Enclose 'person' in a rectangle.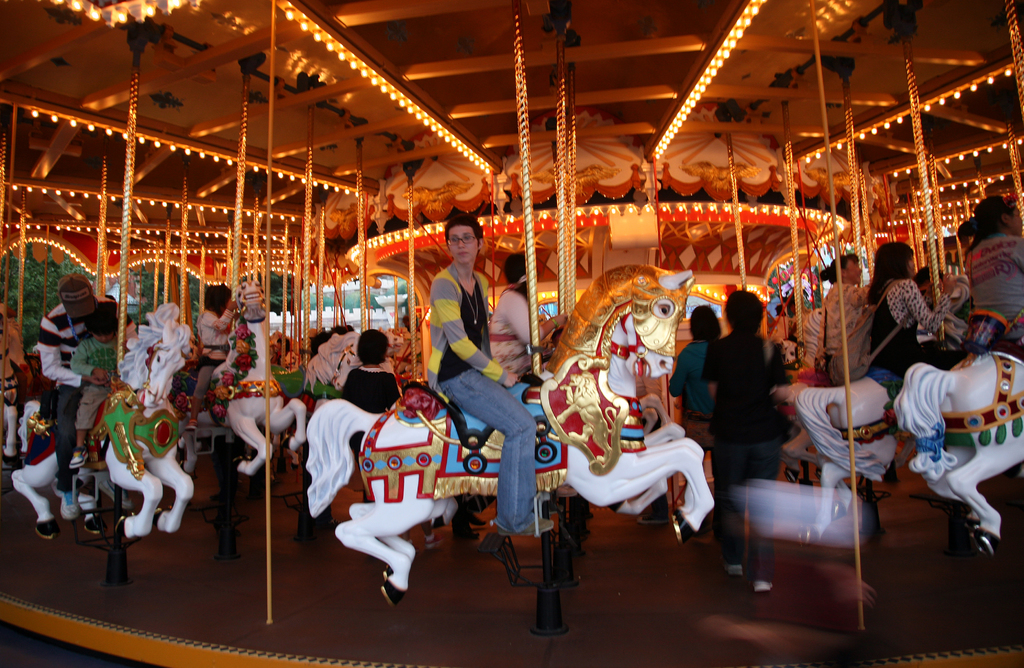
bbox(336, 330, 401, 509).
